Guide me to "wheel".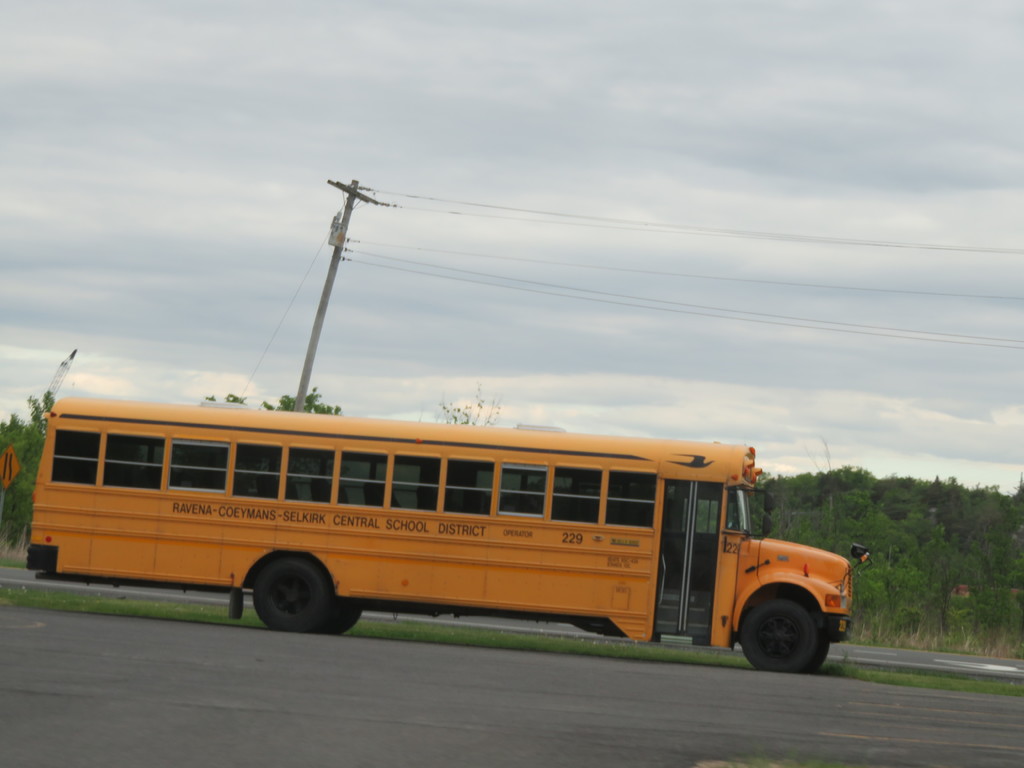
Guidance: 741, 597, 824, 673.
